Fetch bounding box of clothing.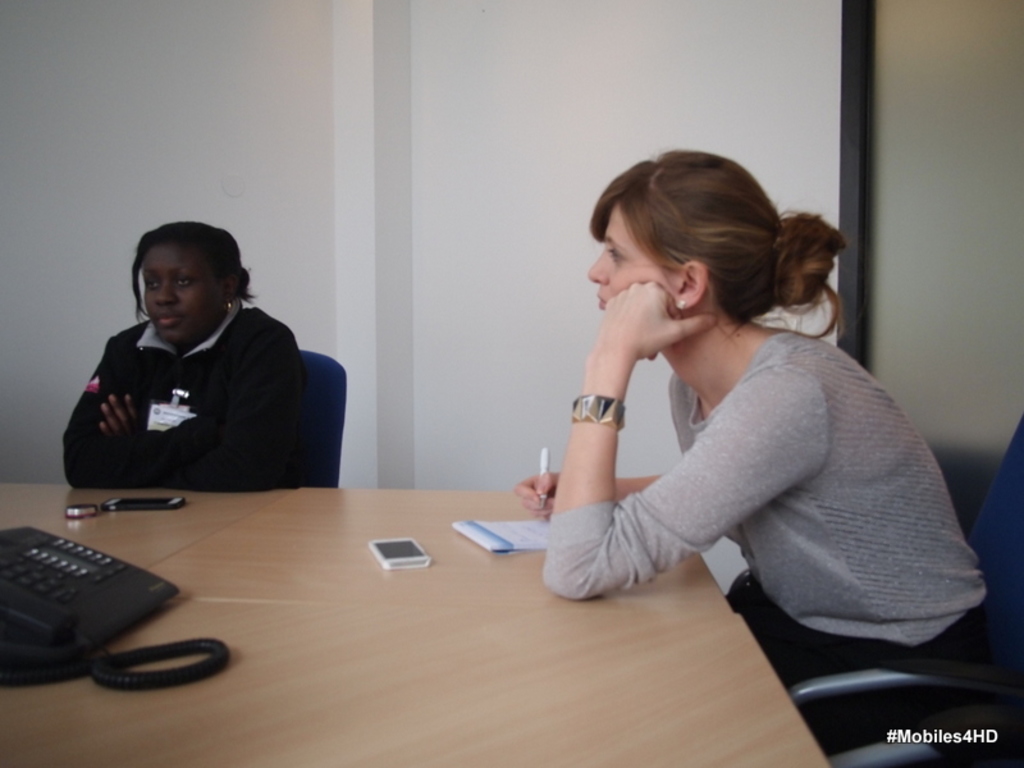
Bbox: x1=58 y1=268 x2=328 y2=507.
